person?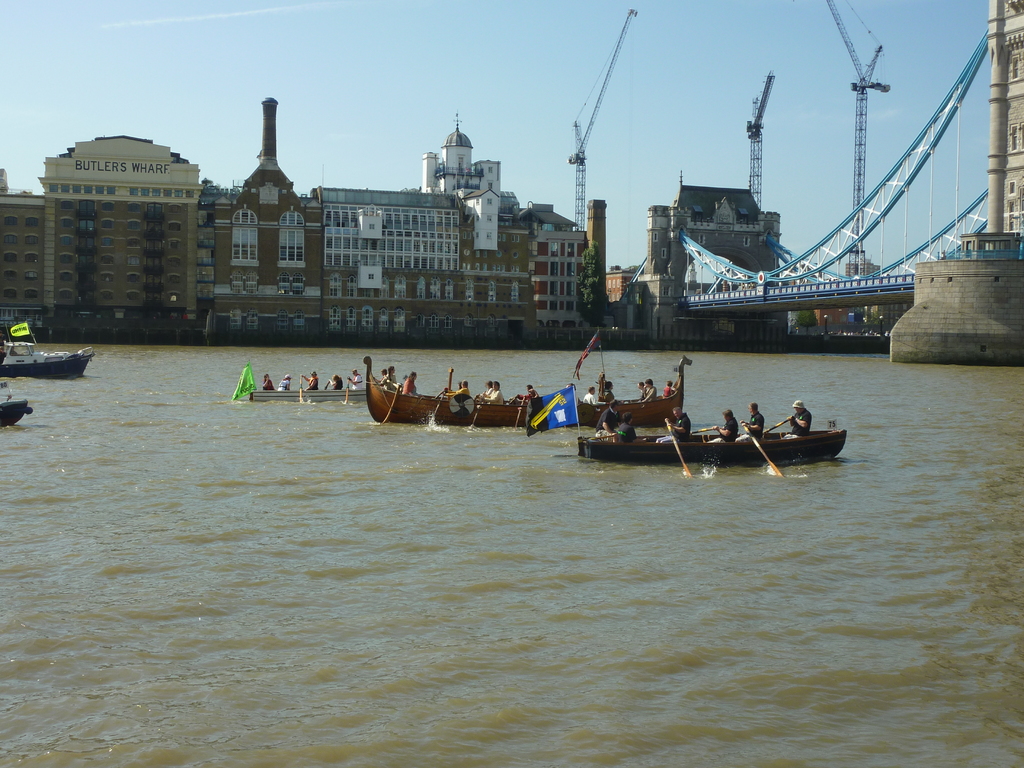
bbox(602, 380, 612, 403)
